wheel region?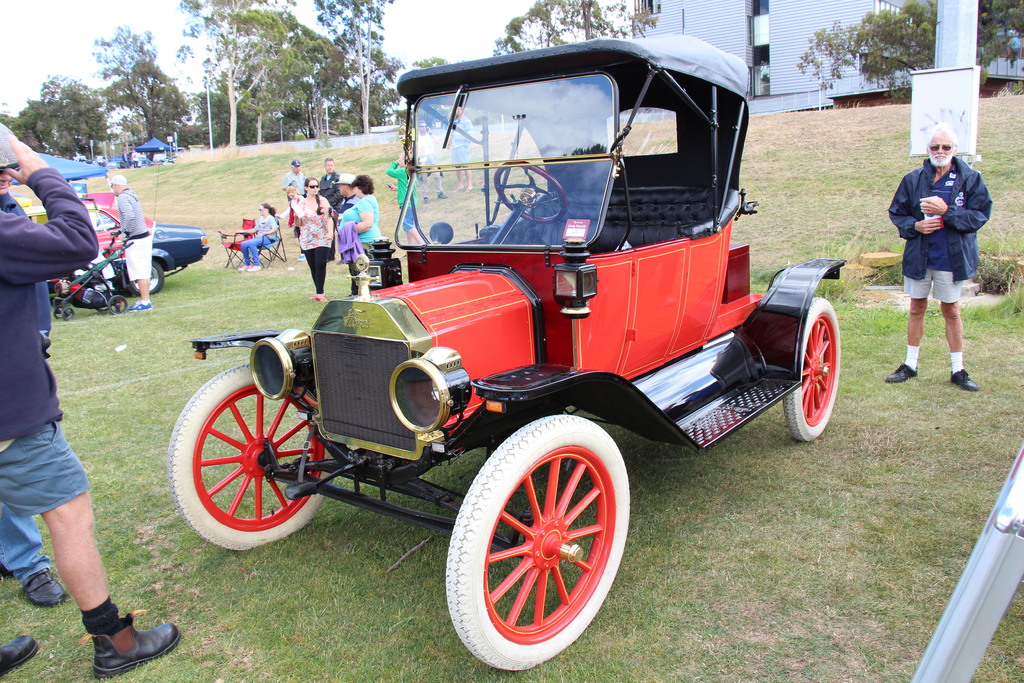
[56, 304, 66, 320]
